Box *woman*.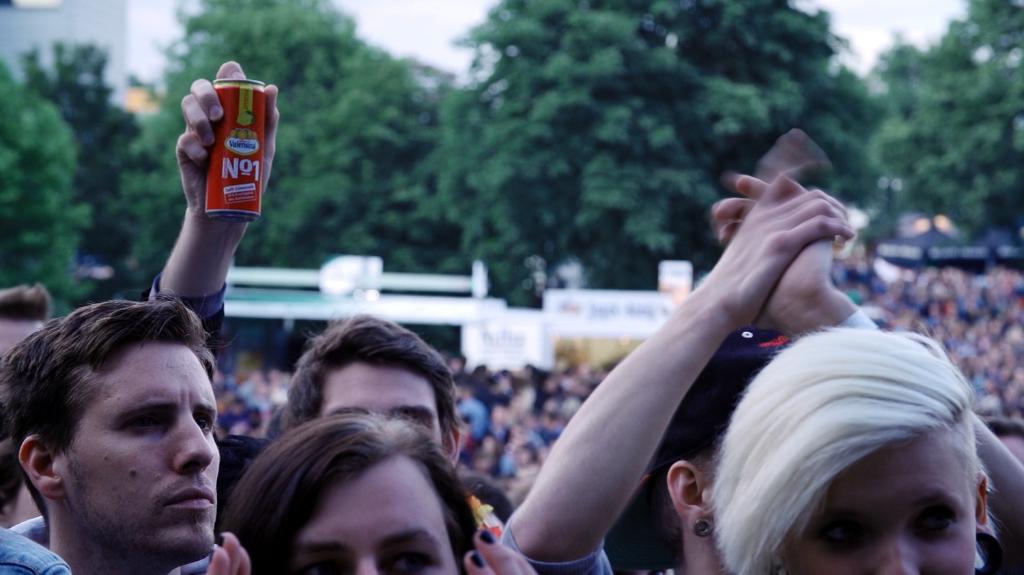
{"x1": 705, "y1": 324, "x2": 1009, "y2": 574}.
